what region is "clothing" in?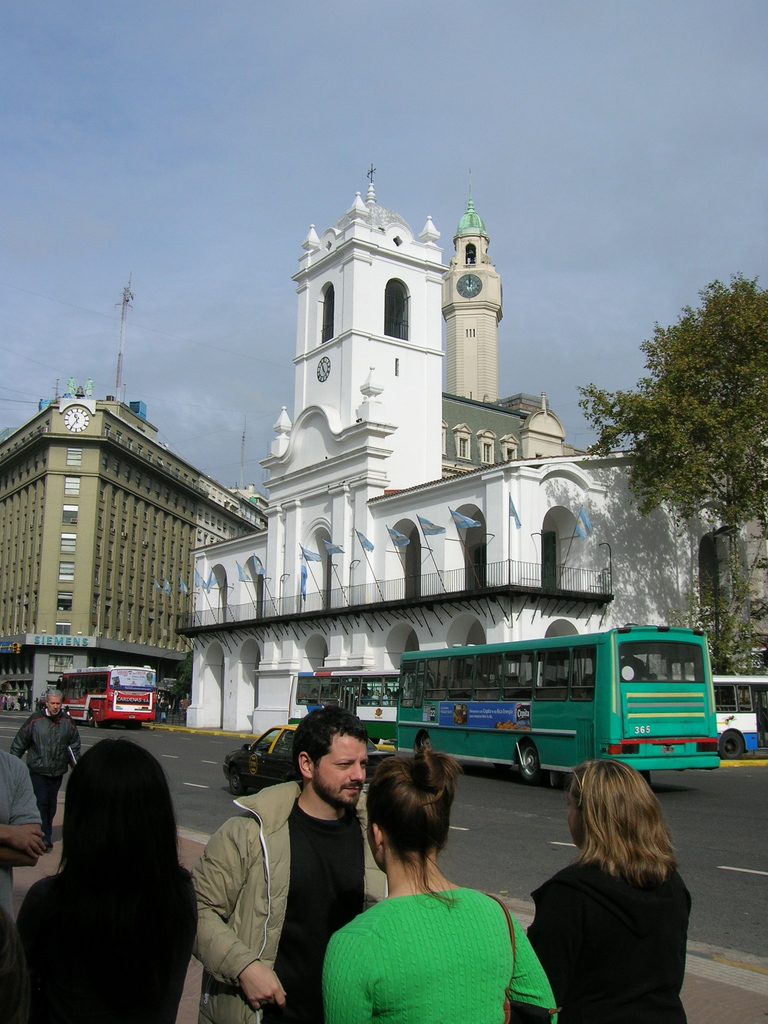
crop(12, 706, 79, 832).
